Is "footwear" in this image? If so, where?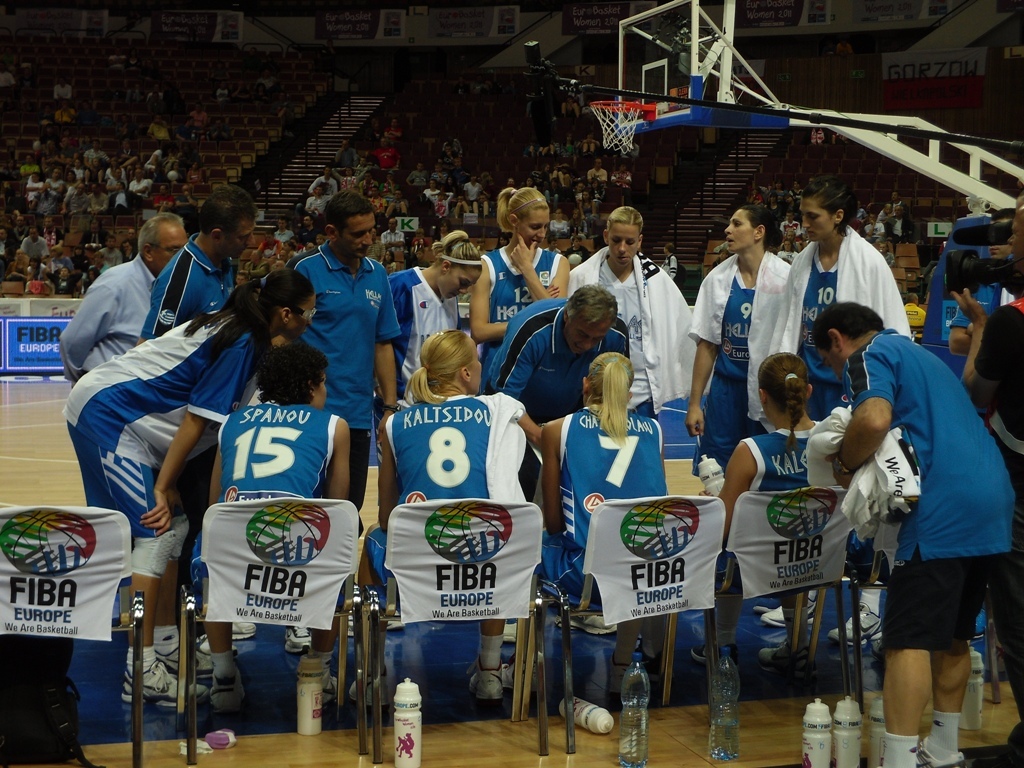
Yes, at bbox(555, 610, 619, 636).
